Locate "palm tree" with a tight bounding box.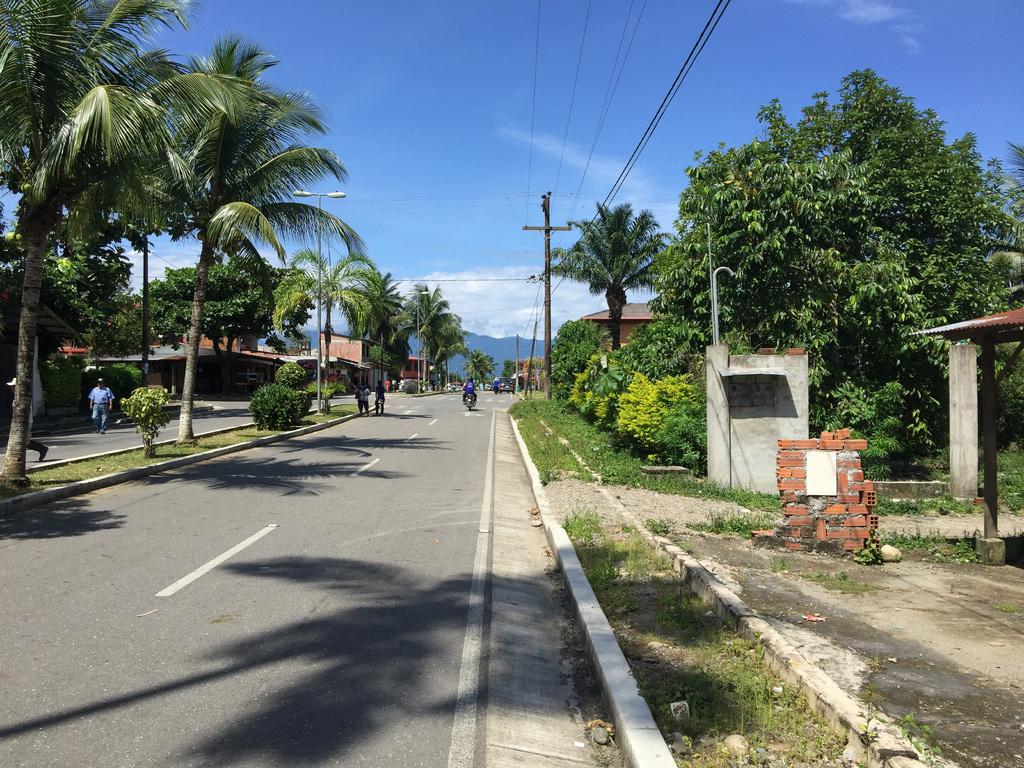
[left=140, top=96, right=230, bottom=369].
